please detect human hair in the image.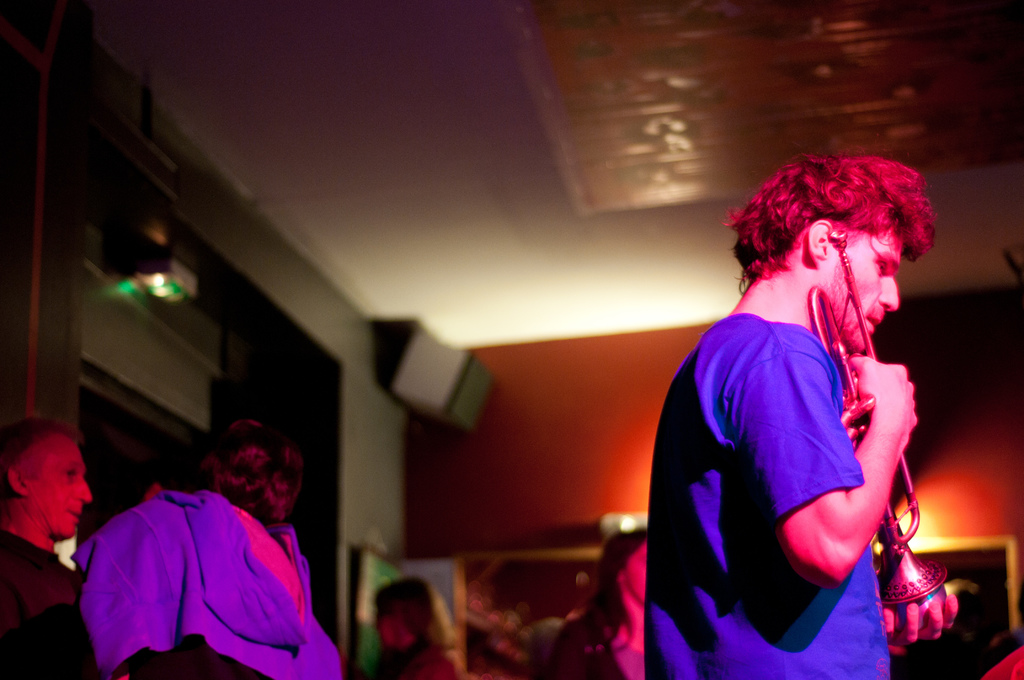
x1=372, y1=576, x2=456, y2=647.
